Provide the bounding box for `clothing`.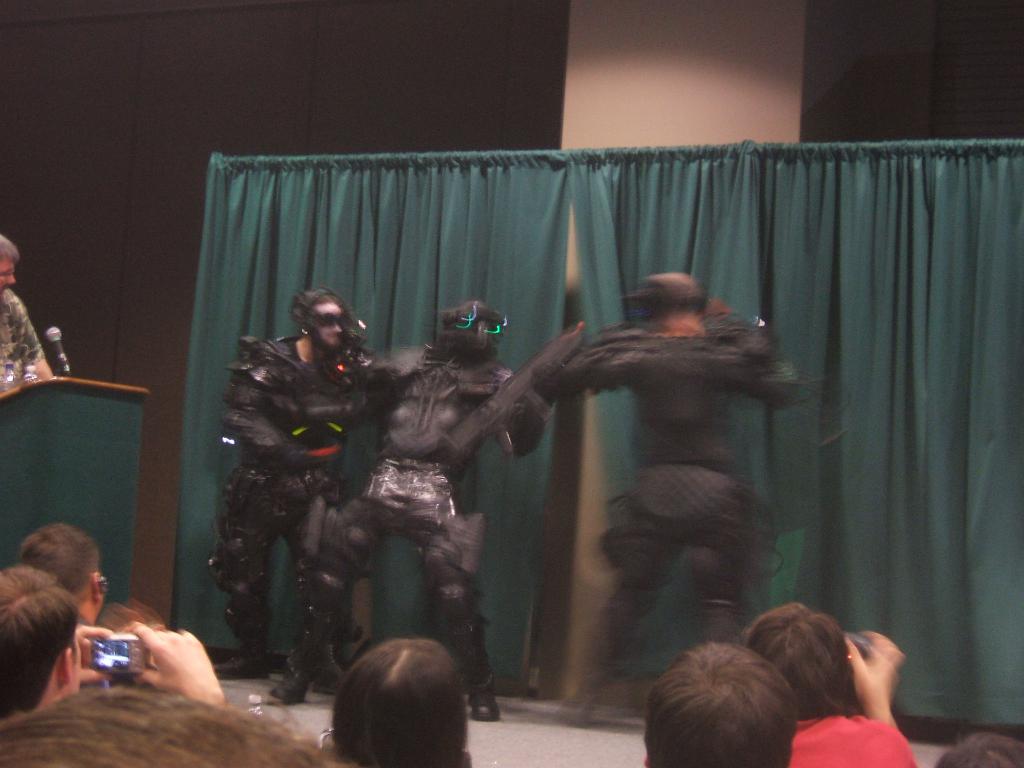
<box>0,292,68,397</box>.
